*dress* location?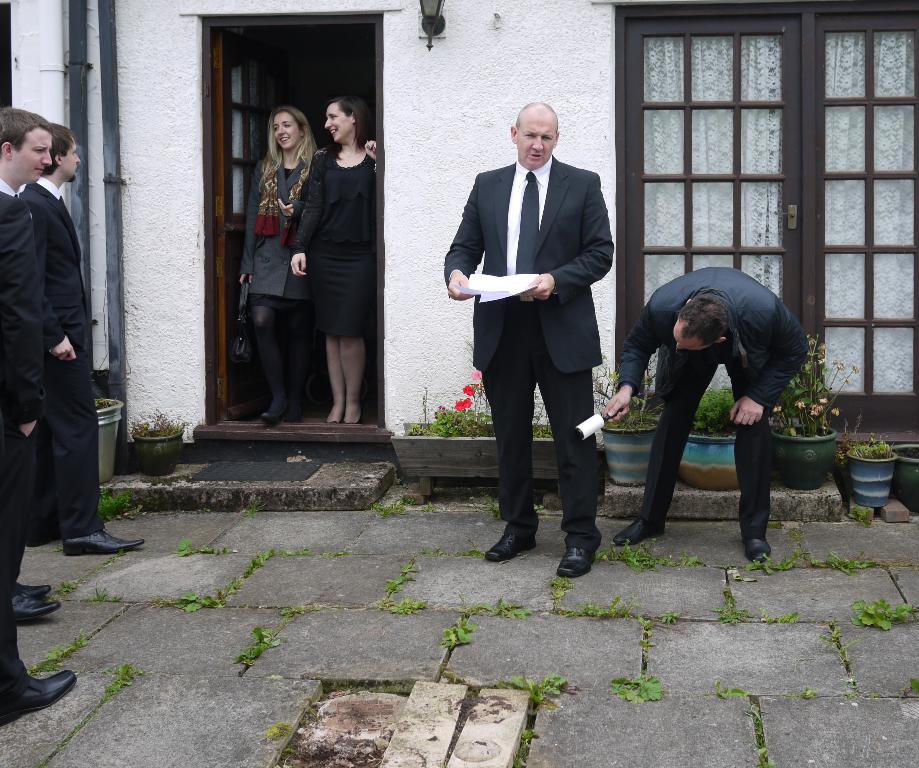
bbox=(291, 144, 379, 339)
